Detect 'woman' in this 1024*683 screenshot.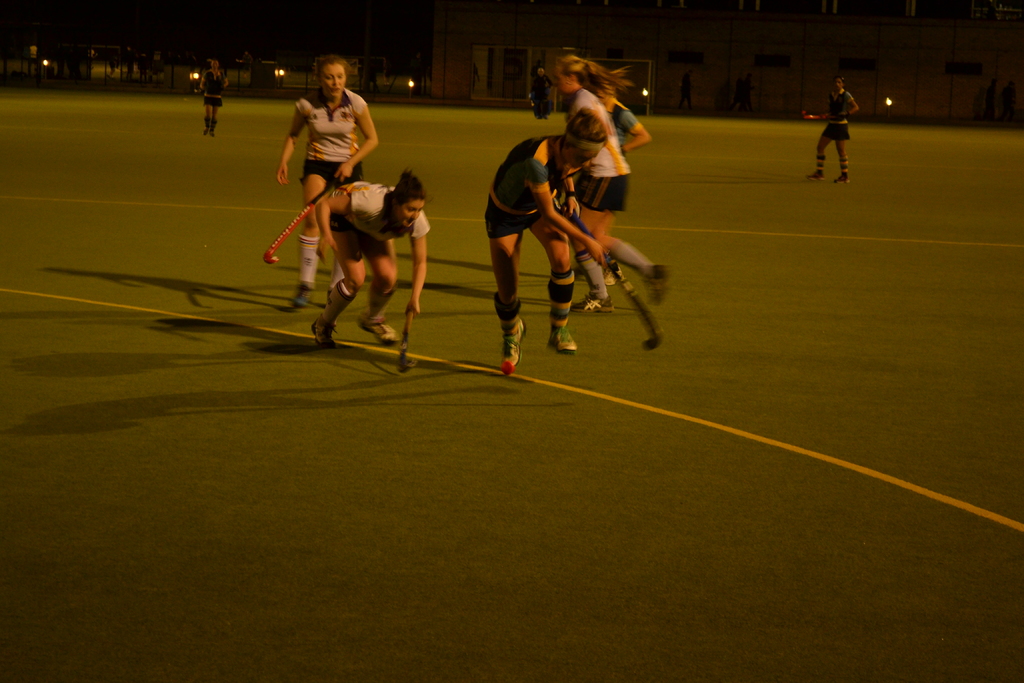
Detection: pyautogui.locateOnScreen(485, 114, 606, 371).
